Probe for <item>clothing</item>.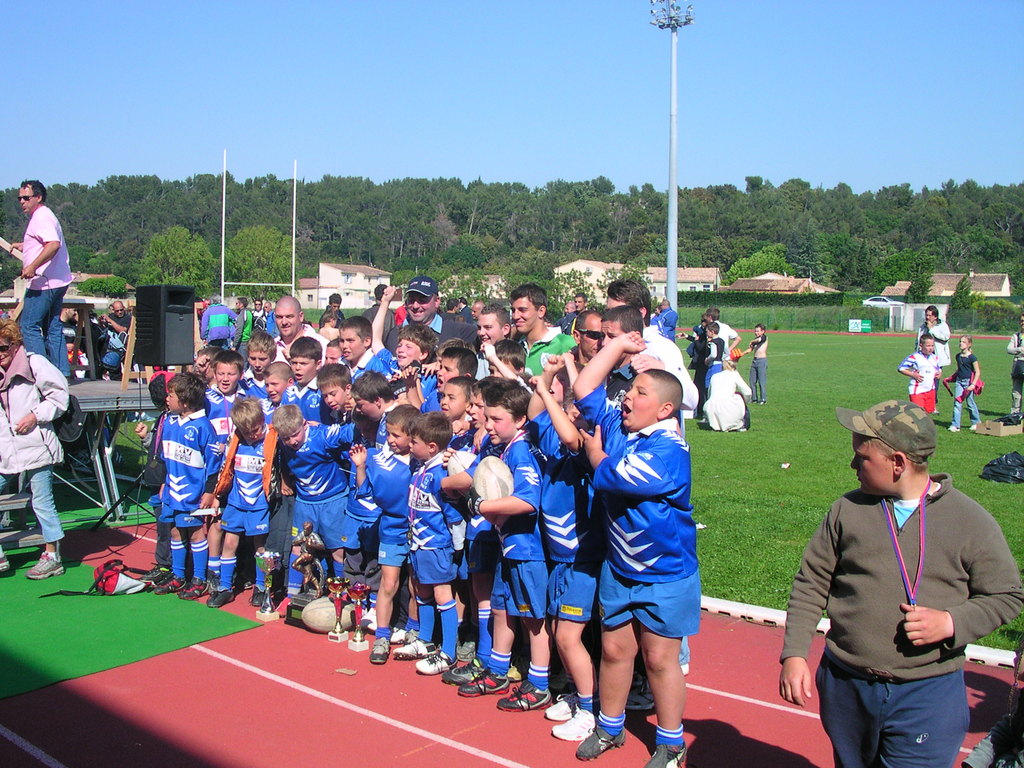
Probe result: 574,371,705,657.
